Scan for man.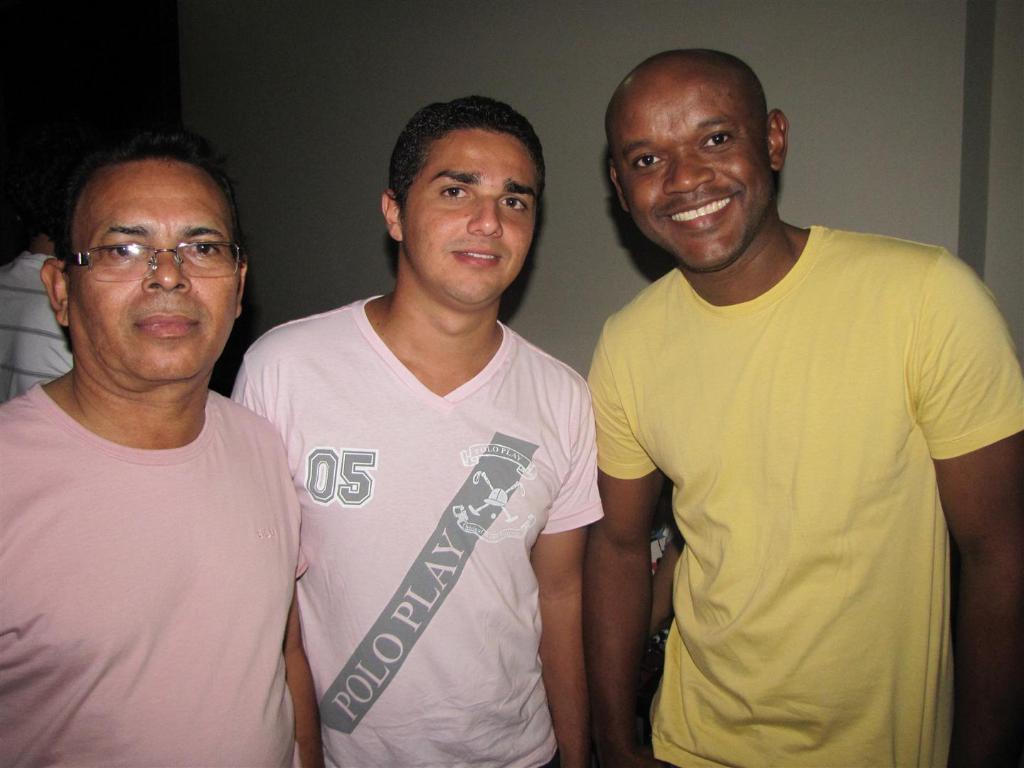
Scan result: [left=229, top=97, right=604, bottom=767].
